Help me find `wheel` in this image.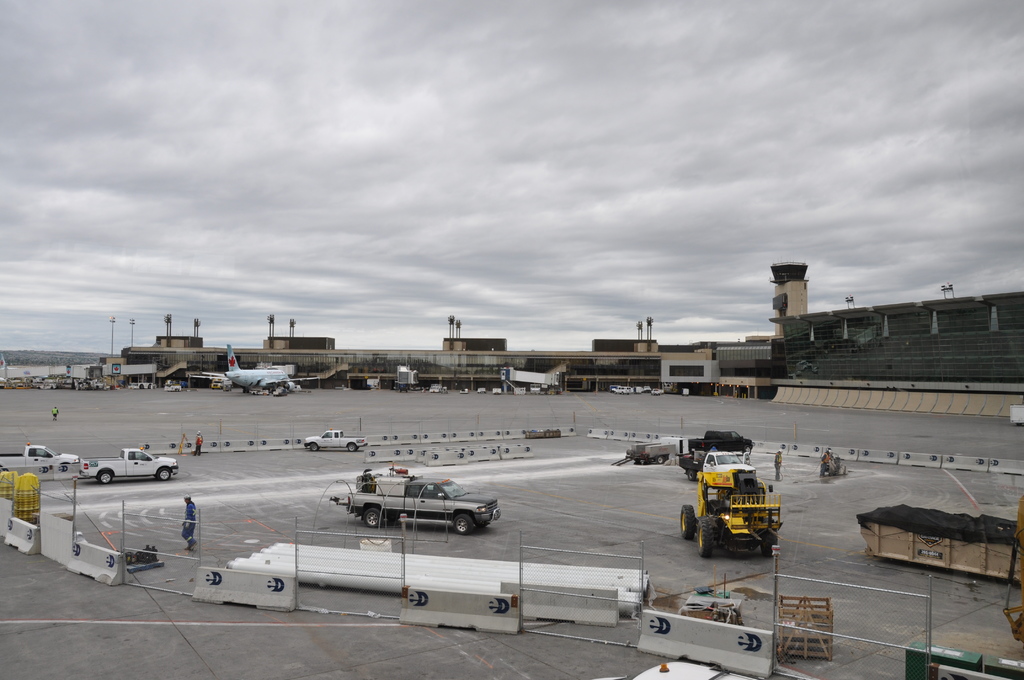
Found it: pyautogui.locateOnScreen(360, 508, 383, 528).
